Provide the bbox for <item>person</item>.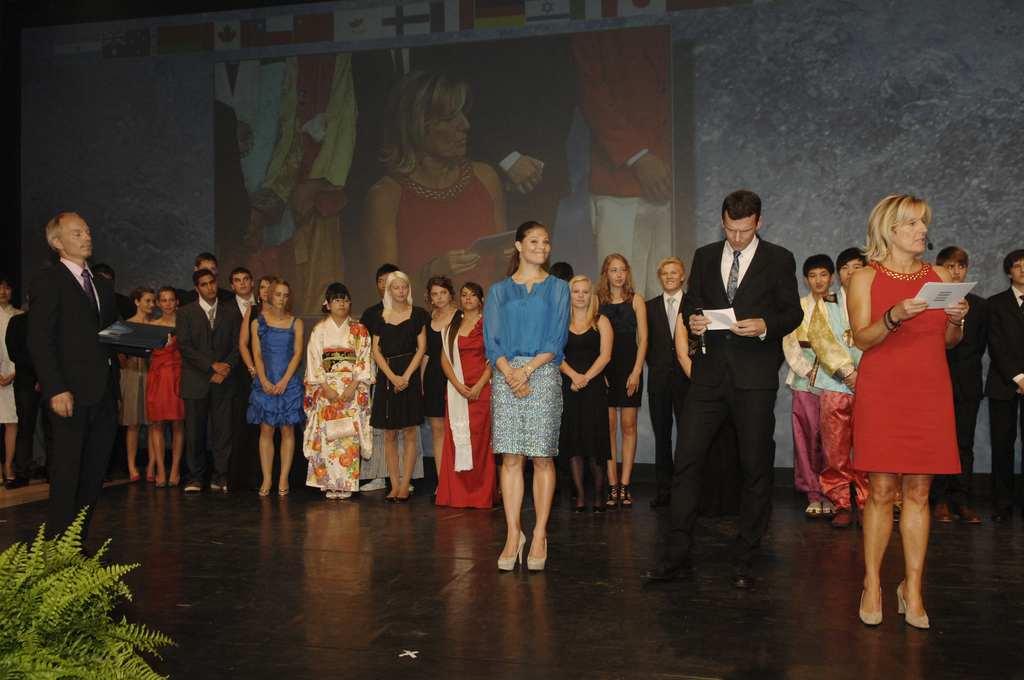
369:70:550:339.
